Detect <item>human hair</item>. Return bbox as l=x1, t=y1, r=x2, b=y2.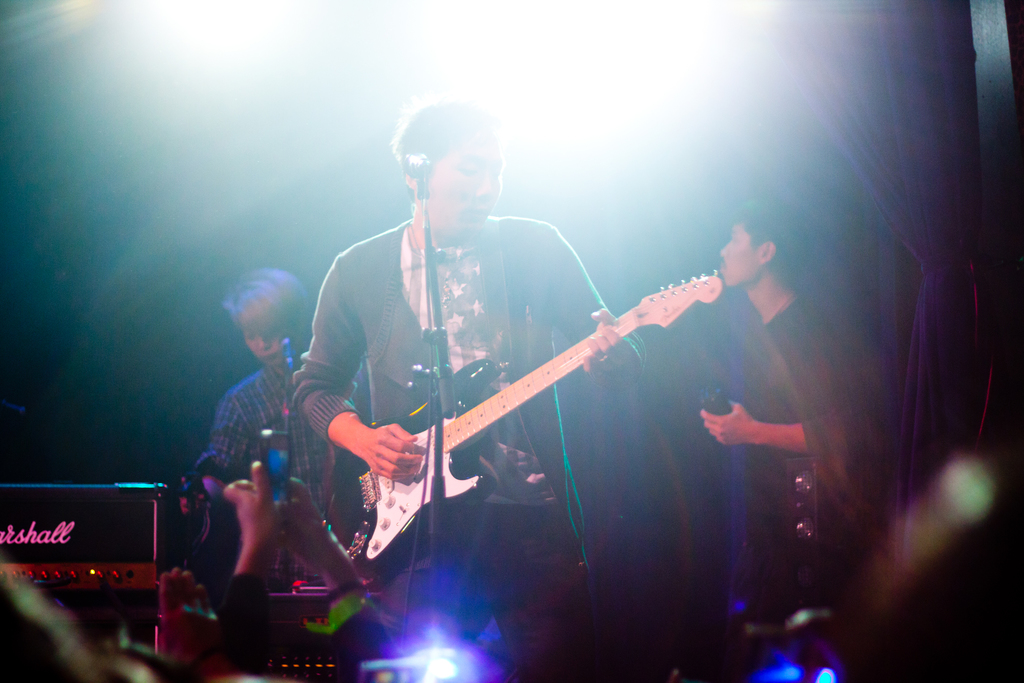
l=221, t=270, r=312, b=342.
